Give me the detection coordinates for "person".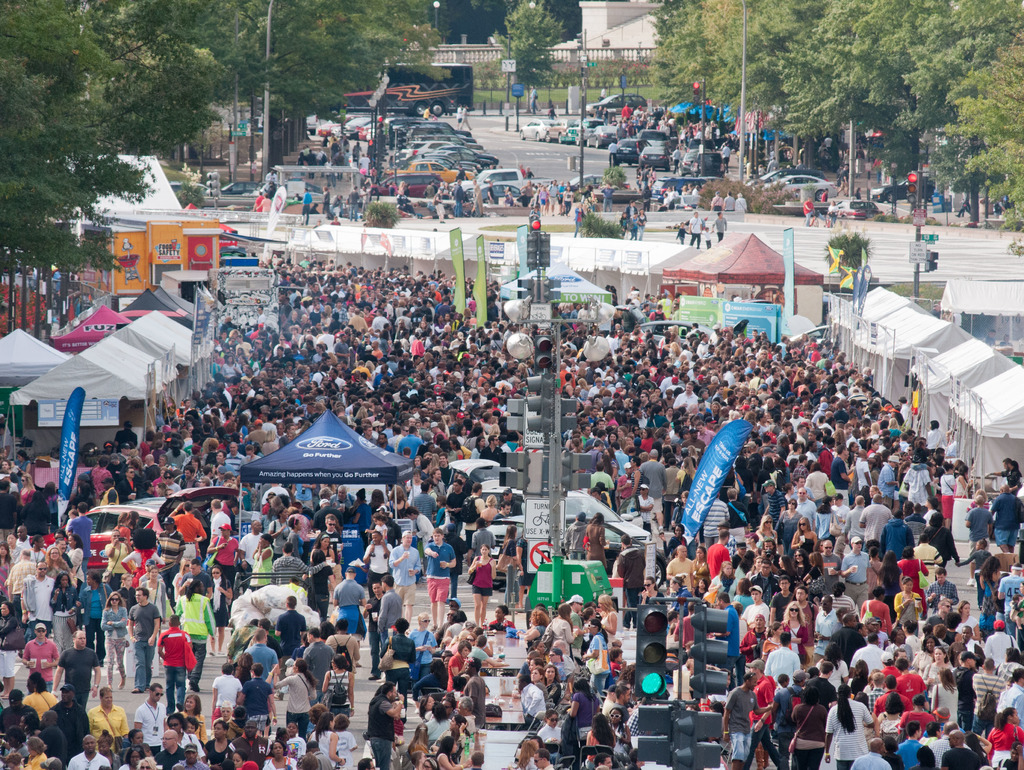
box(153, 614, 195, 707).
